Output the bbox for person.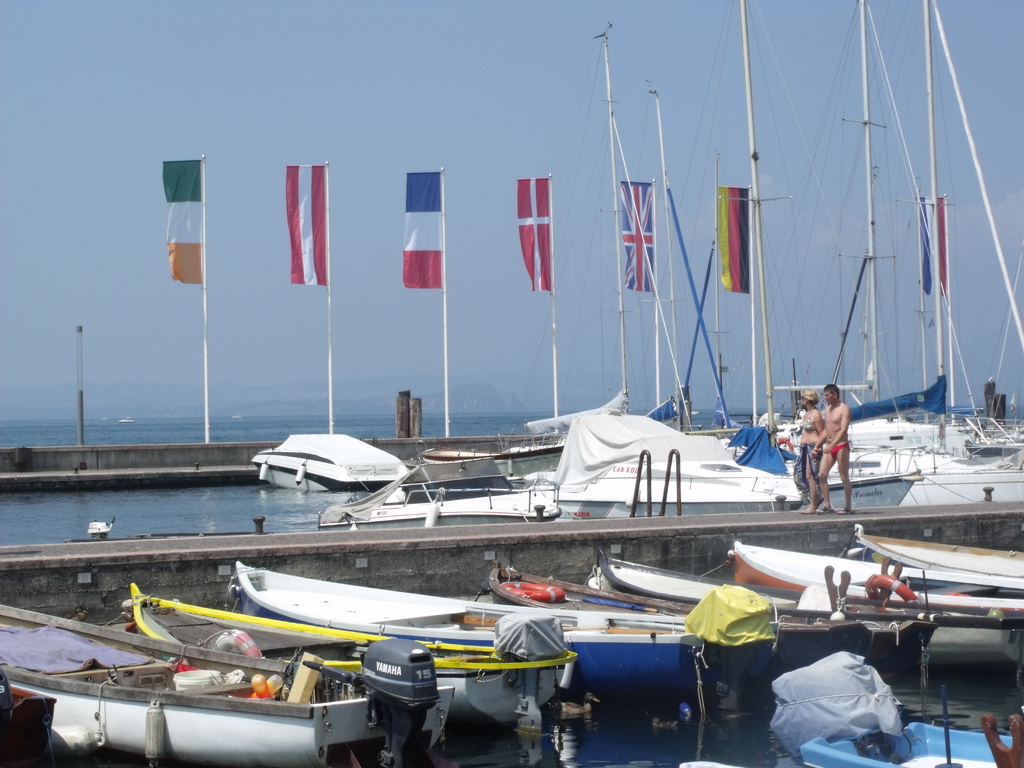
l=799, t=392, r=834, b=520.
